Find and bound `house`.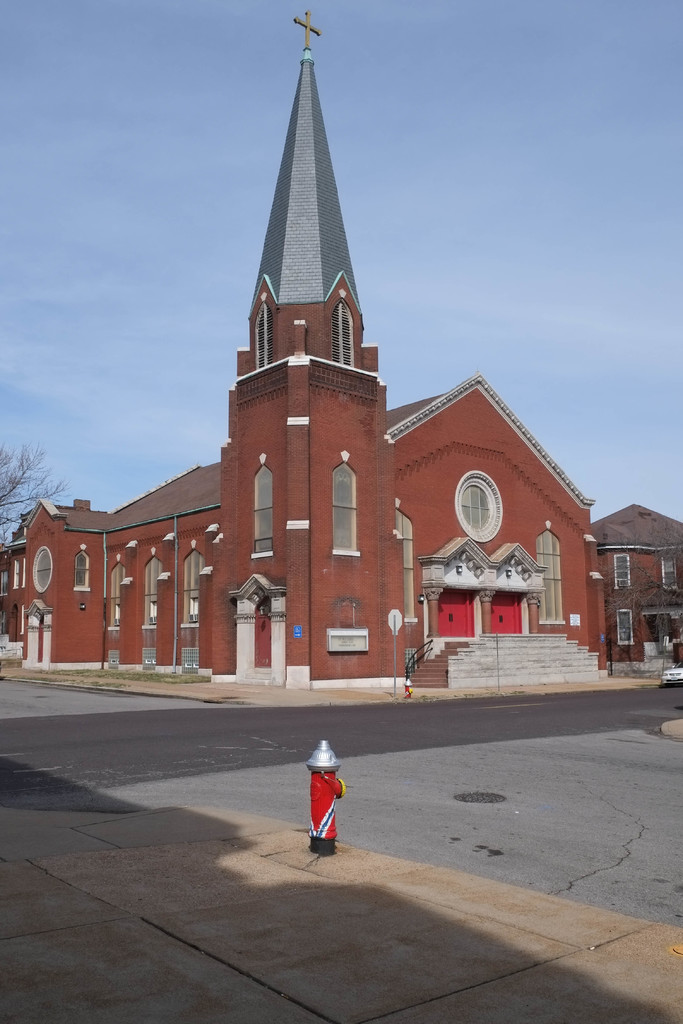
Bound: bbox(117, 454, 230, 687).
